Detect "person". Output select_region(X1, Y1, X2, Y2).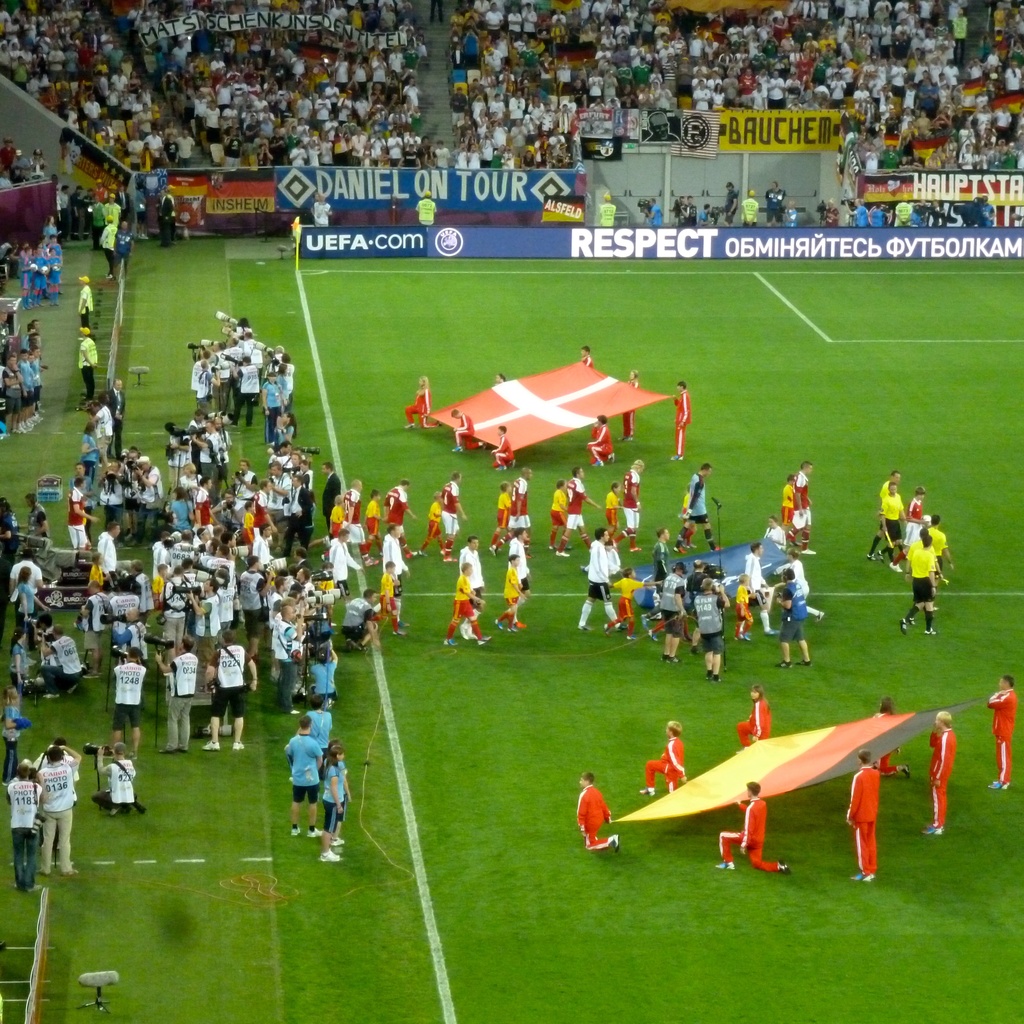
select_region(114, 214, 131, 273).
